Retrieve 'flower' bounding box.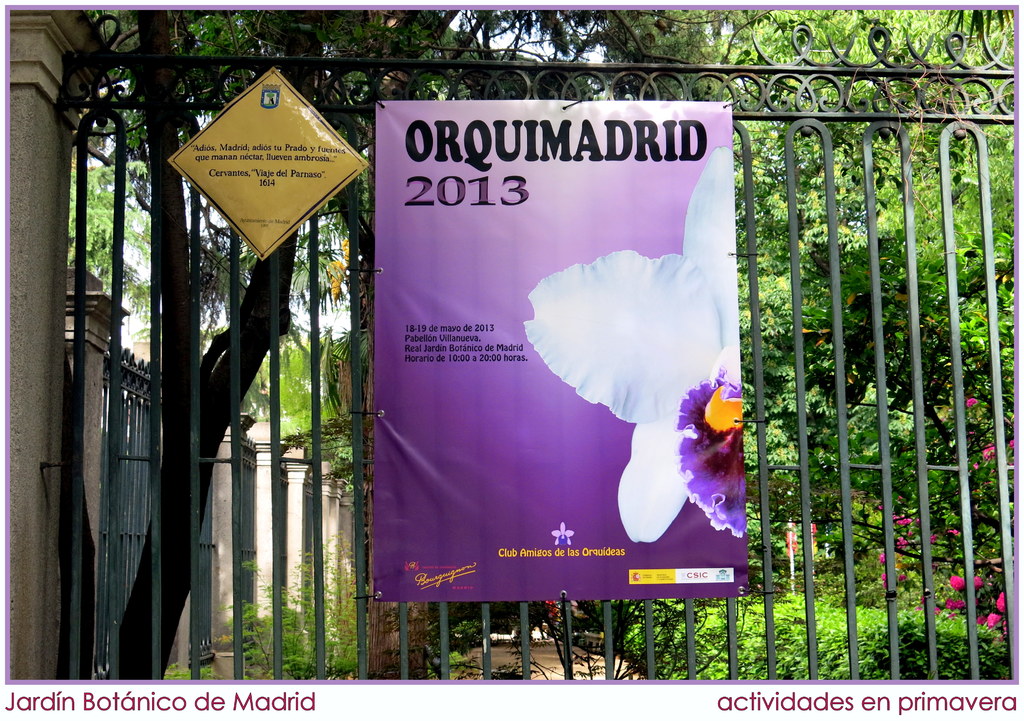
Bounding box: (left=979, top=442, right=995, bottom=463).
